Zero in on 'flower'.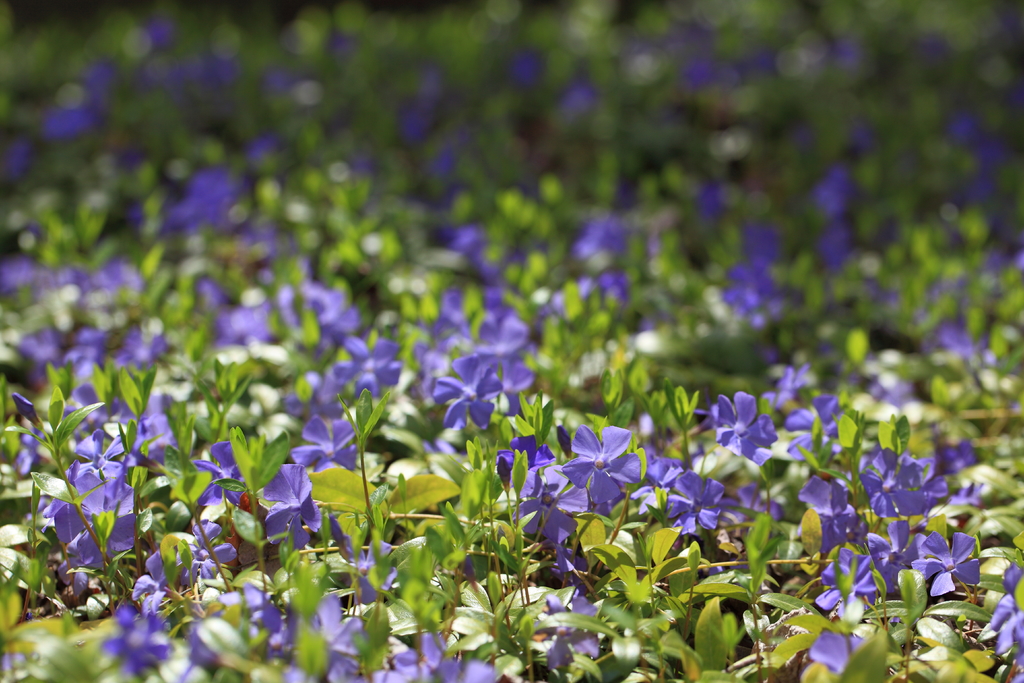
Zeroed in: bbox=(257, 466, 324, 541).
